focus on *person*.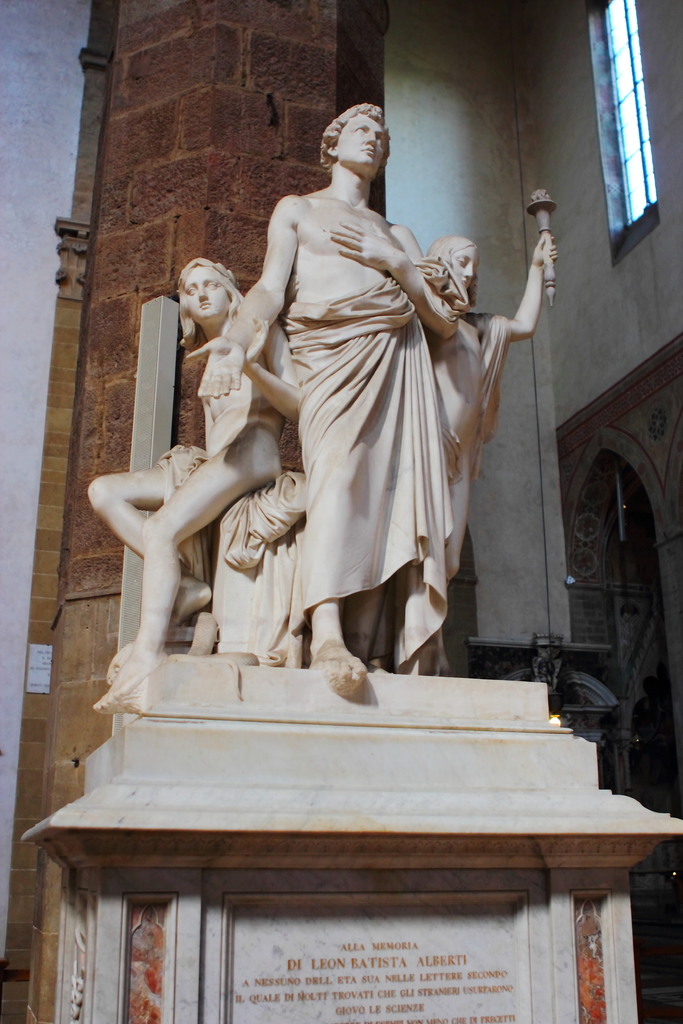
Focused at {"left": 138, "top": 116, "right": 540, "bottom": 753}.
